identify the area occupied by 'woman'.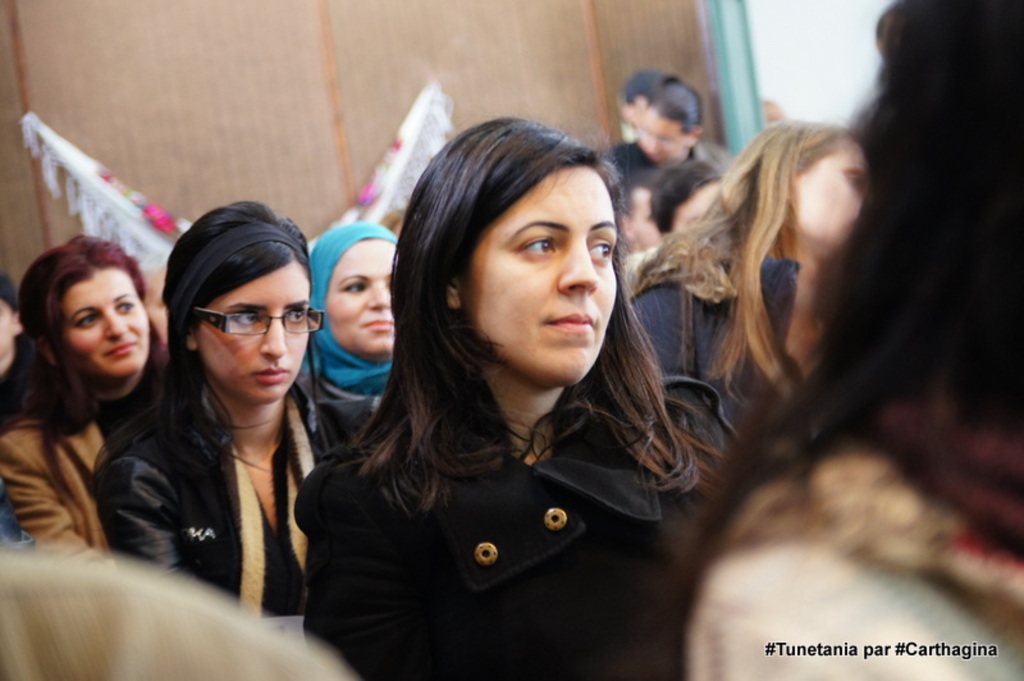
Area: (622, 76, 728, 269).
